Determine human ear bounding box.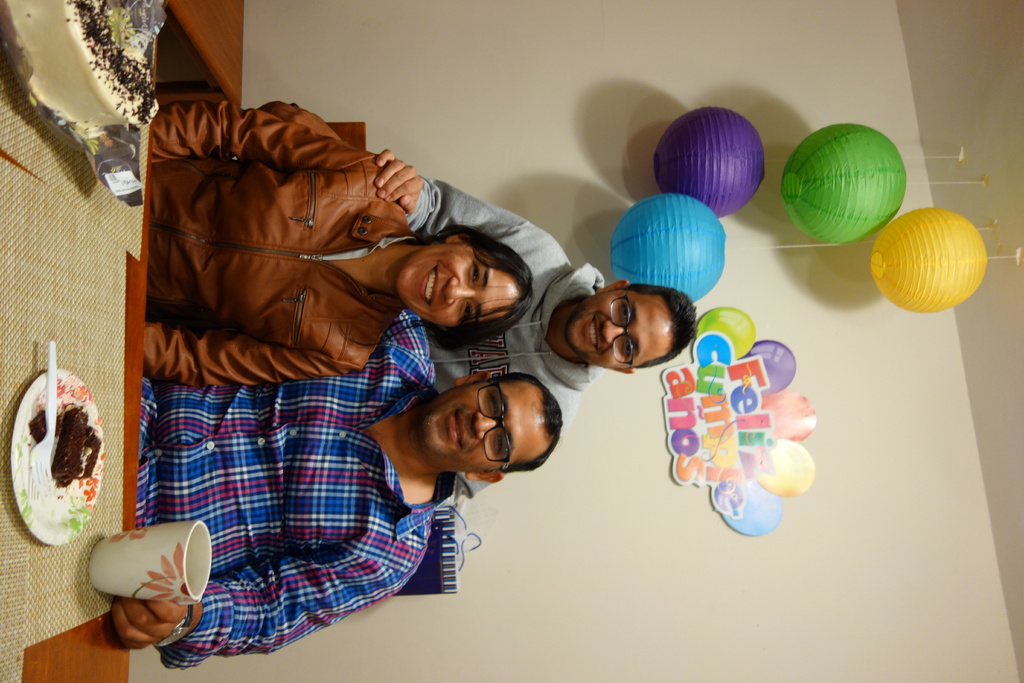
Determined: locate(595, 278, 628, 293).
